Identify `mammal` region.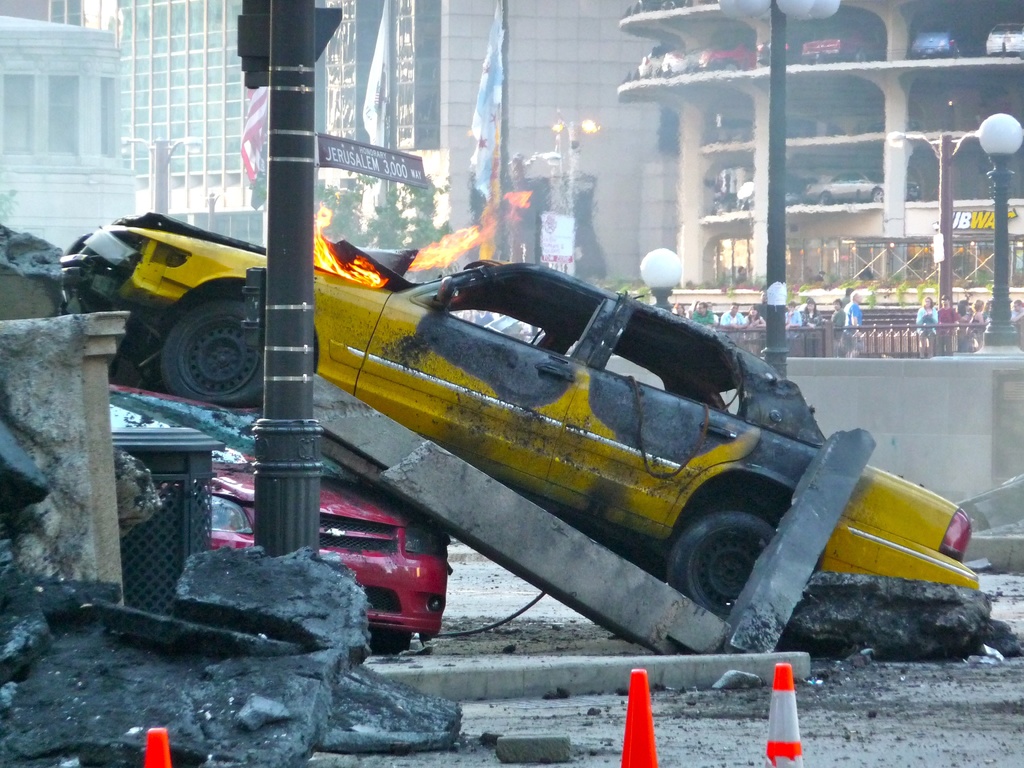
Region: [x1=910, y1=299, x2=942, y2=352].
